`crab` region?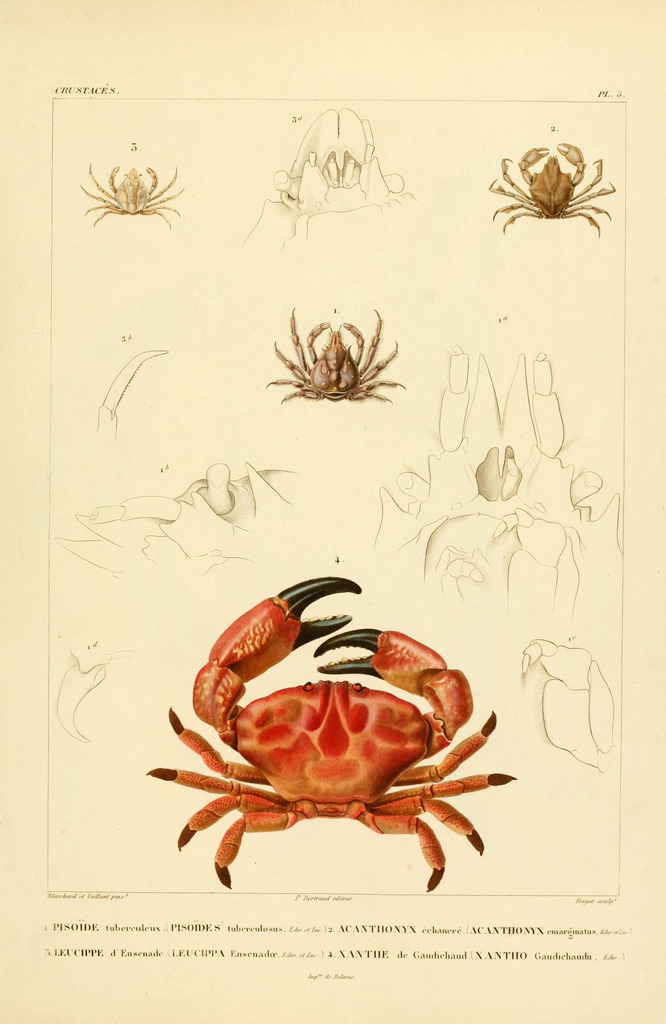
l=72, t=157, r=179, b=225
